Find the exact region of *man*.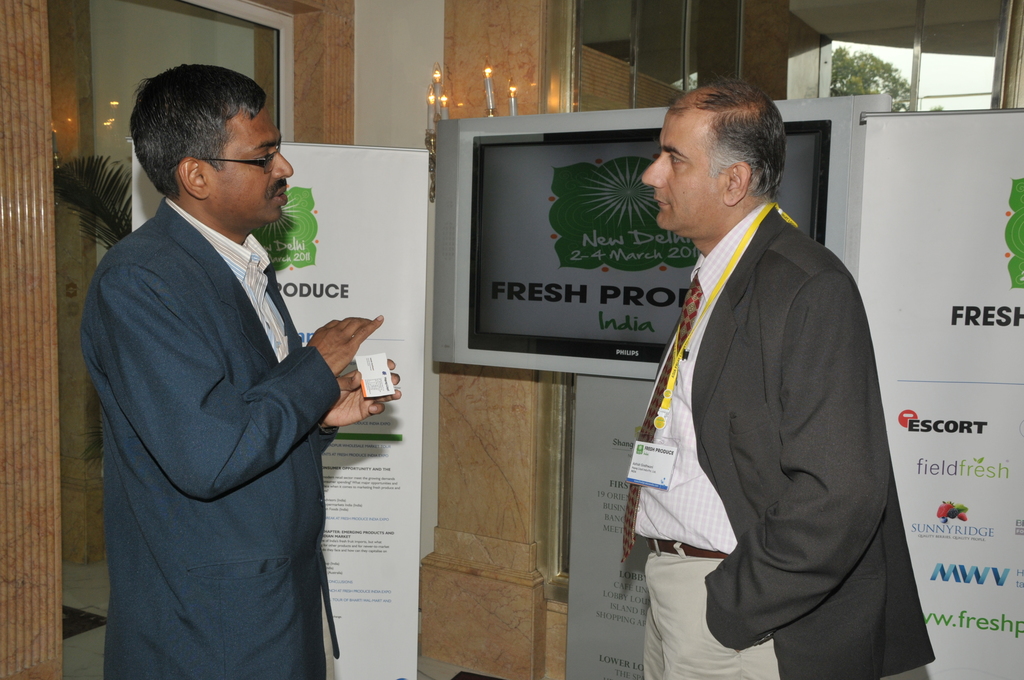
Exact region: locate(88, 67, 413, 674).
